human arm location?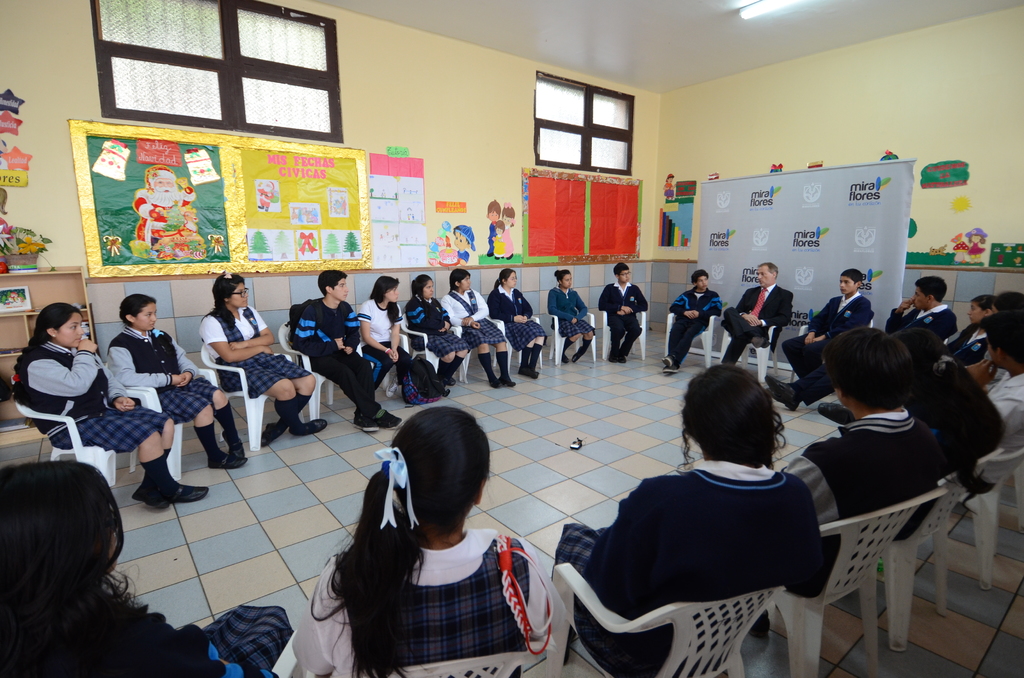
380 289 410 364
